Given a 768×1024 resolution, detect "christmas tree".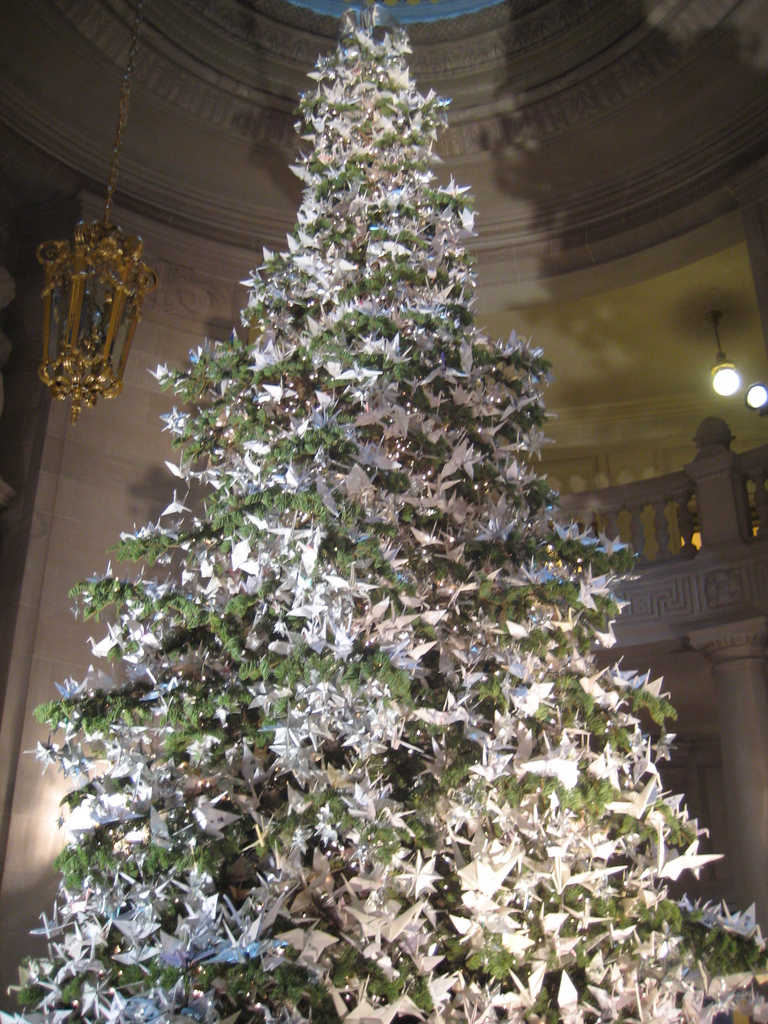
BBox(0, 0, 767, 1023).
